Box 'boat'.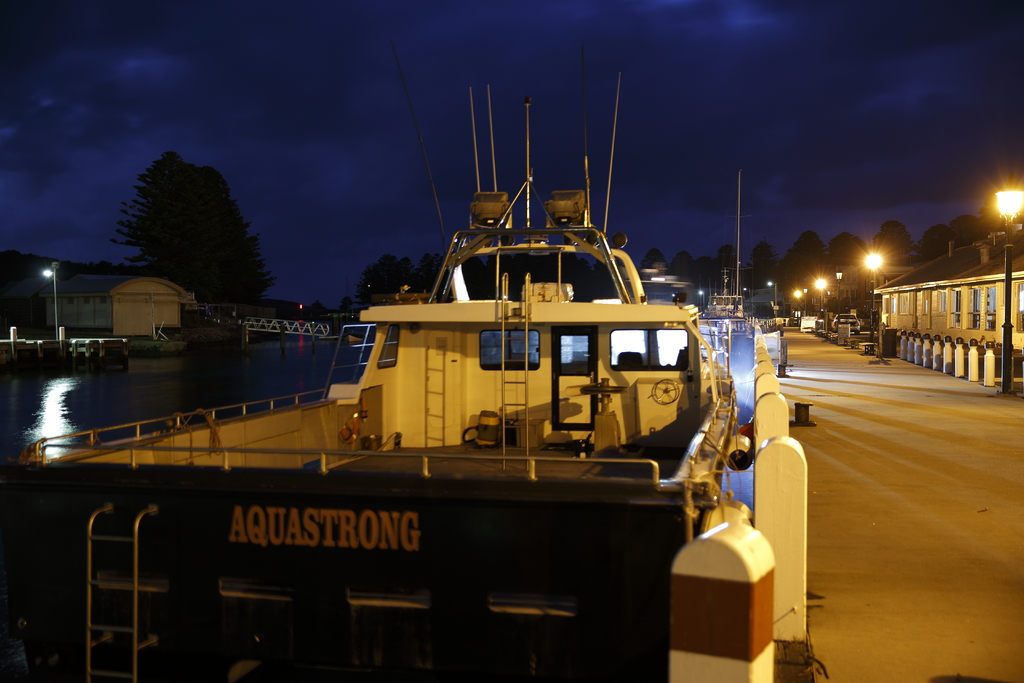
box(694, 169, 752, 377).
